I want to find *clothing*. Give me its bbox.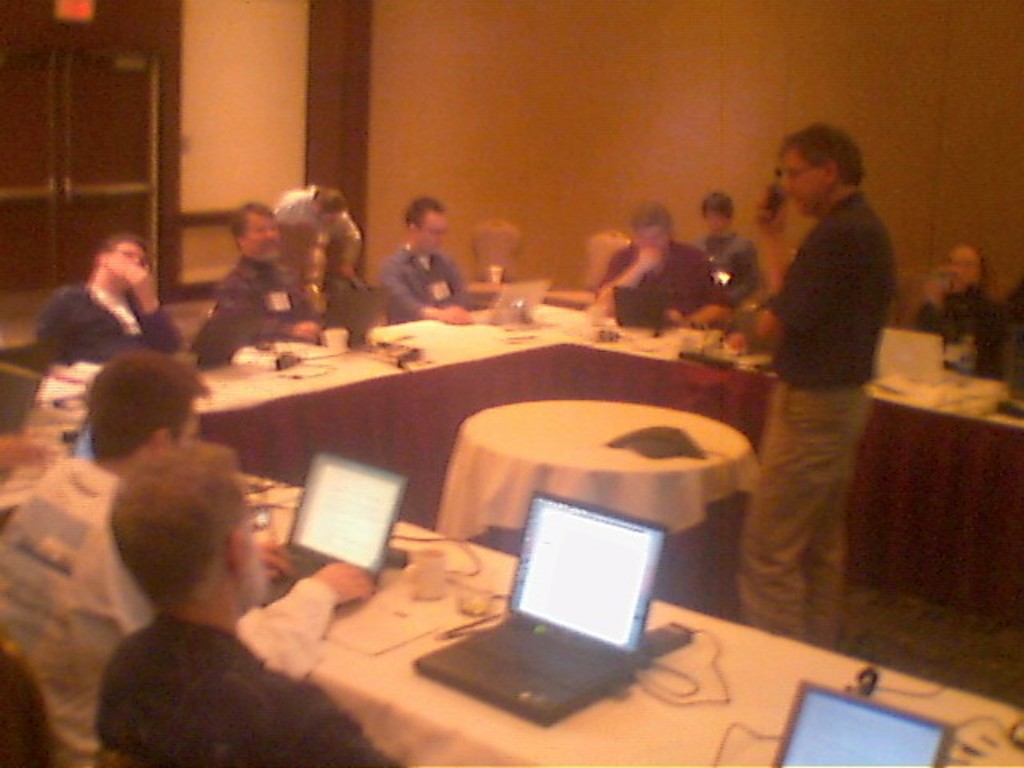
box(96, 611, 403, 766).
